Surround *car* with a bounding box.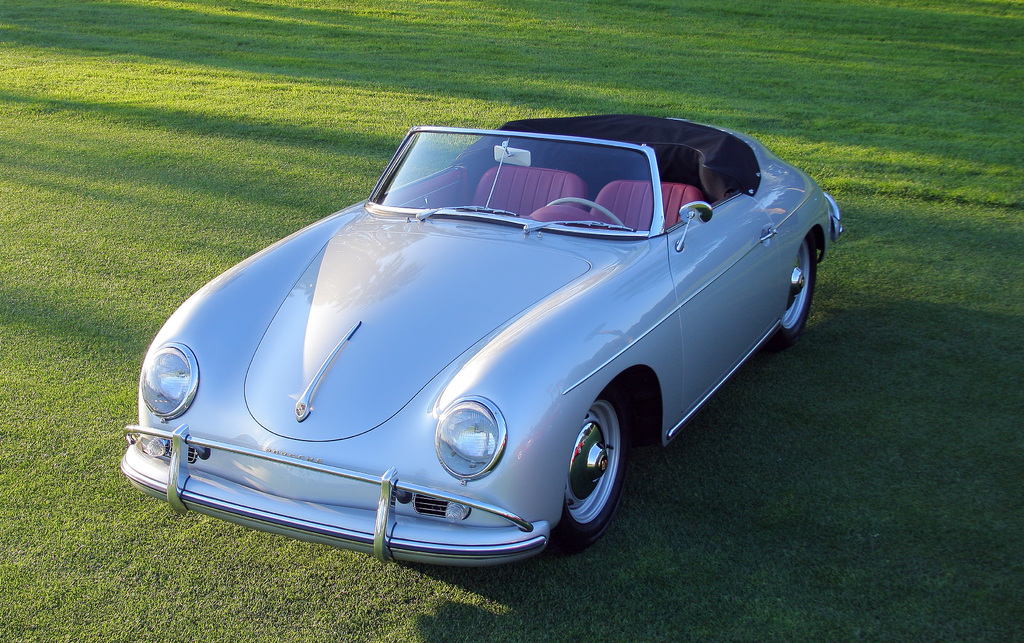
<box>112,107,845,566</box>.
